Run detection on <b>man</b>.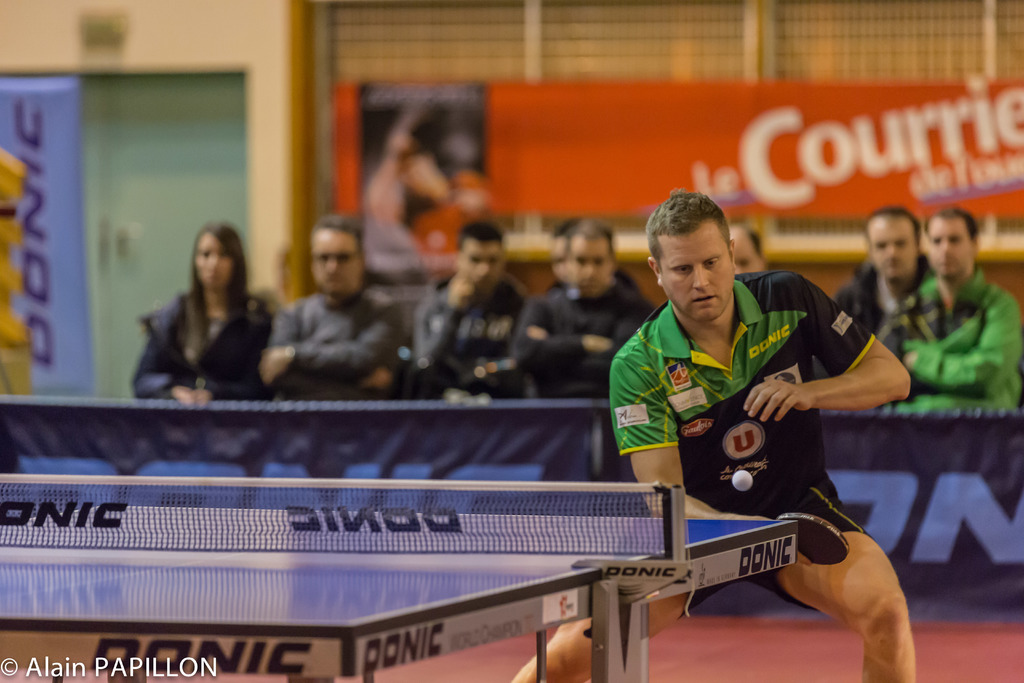
Result: (826,207,929,378).
